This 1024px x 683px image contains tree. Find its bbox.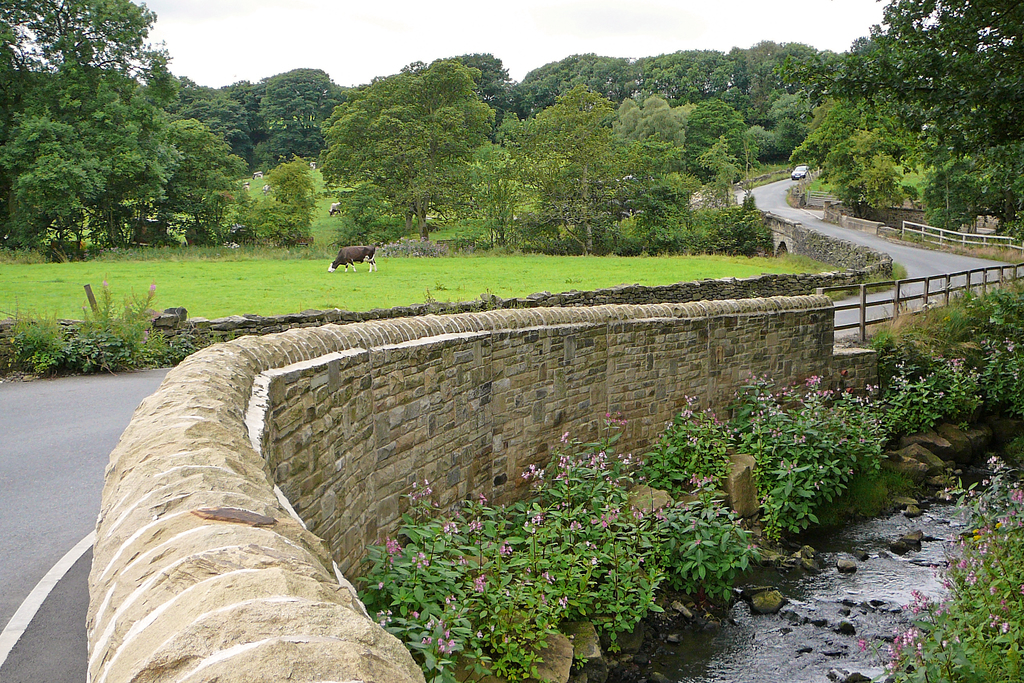
[885,0,1023,155].
